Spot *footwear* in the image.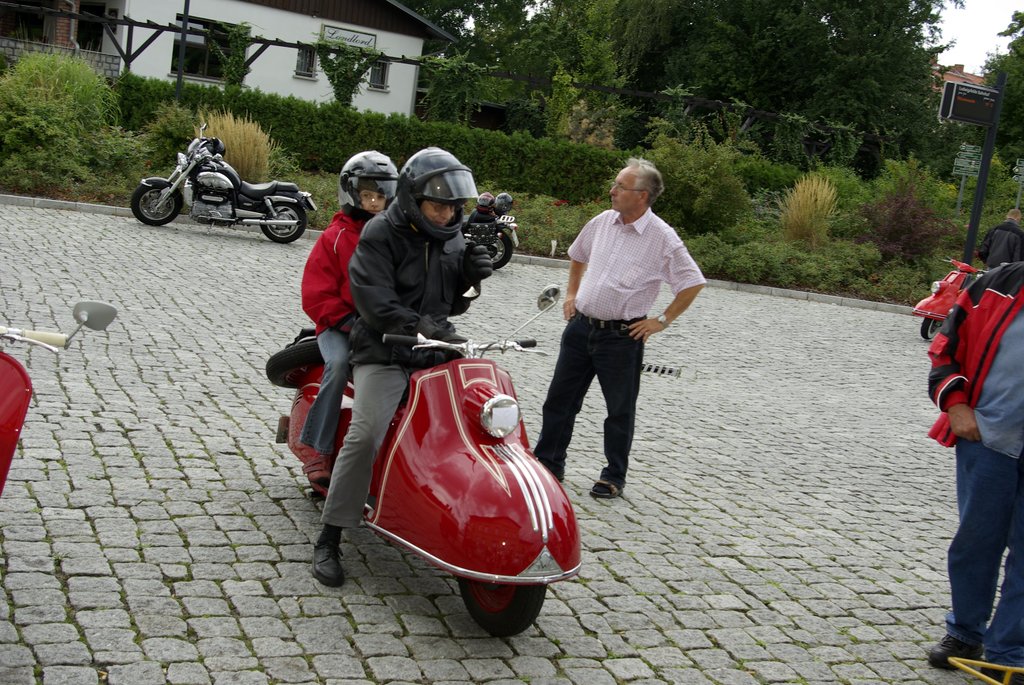
*footwear* found at {"x1": 929, "y1": 639, "x2": 972, "y2": 663}.
